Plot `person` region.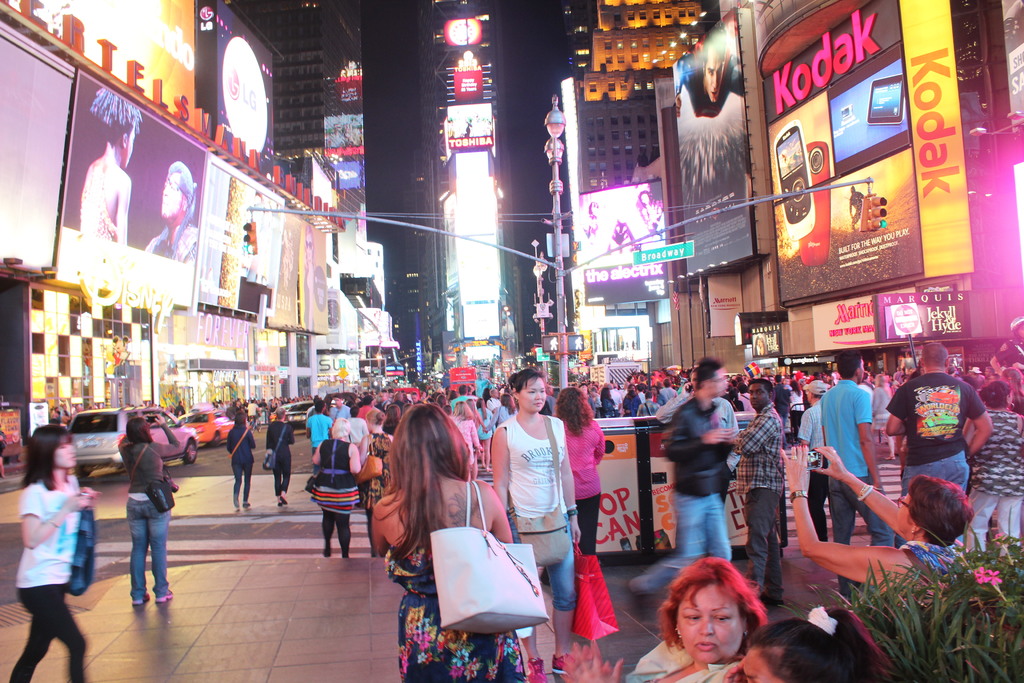
Plotted at <box>637,188,664,235</box>.
